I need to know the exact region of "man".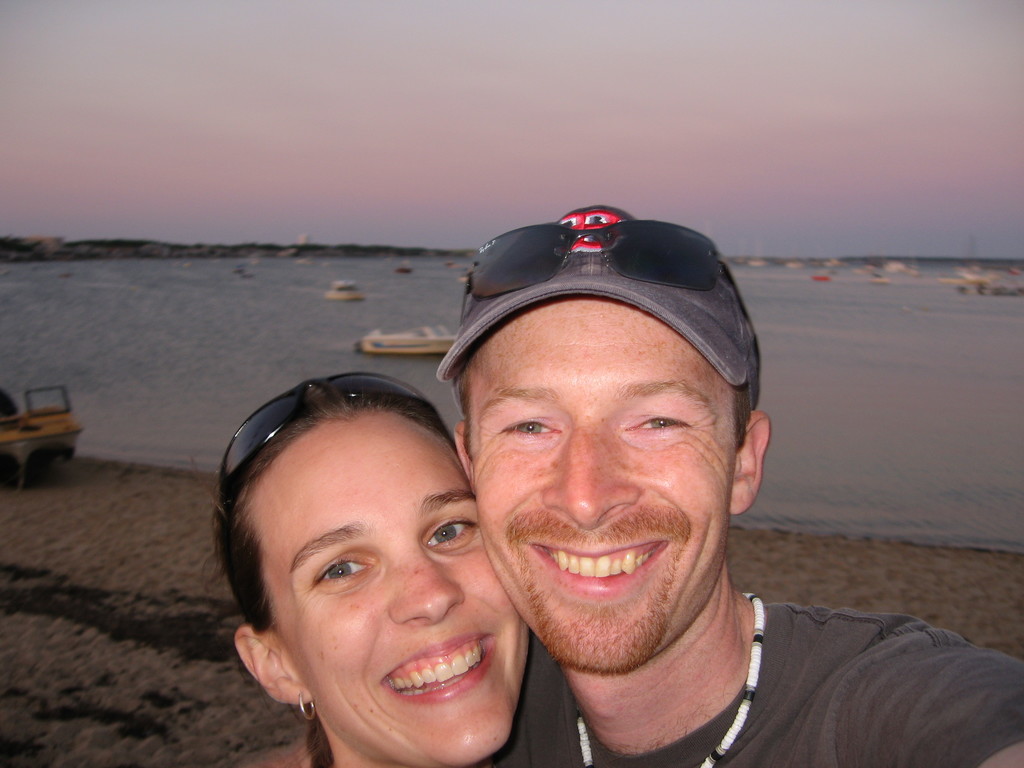
Region: x1=342, y1=218, x2=966, y2=767.
